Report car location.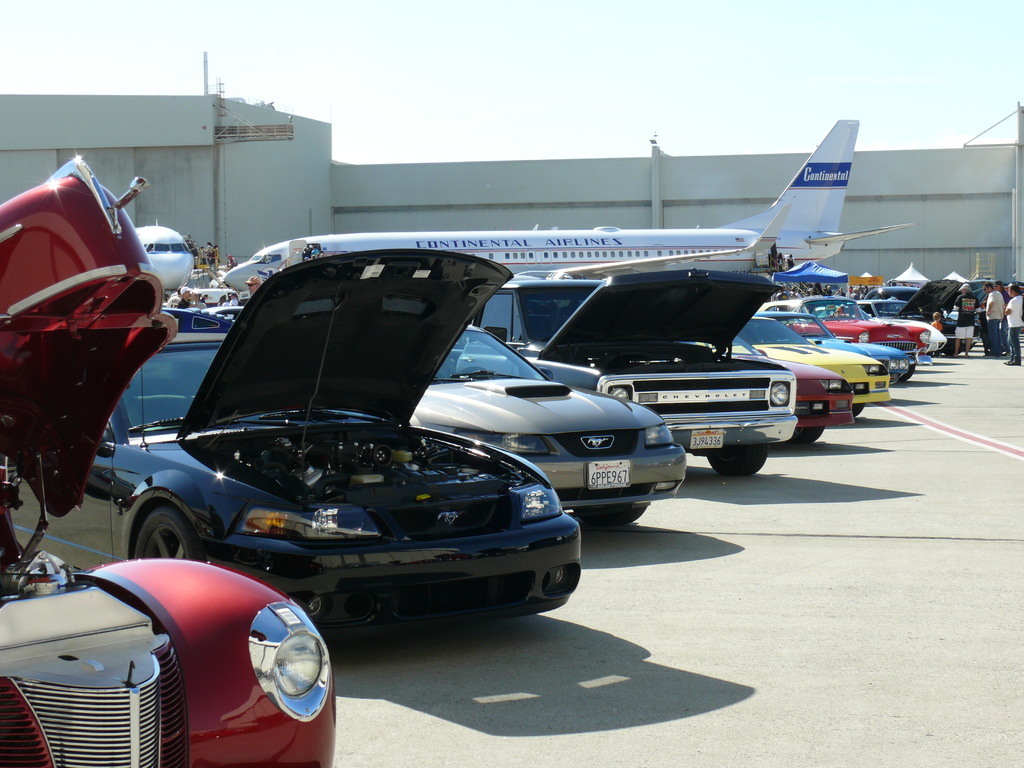
Report: [412,322,687,520].
